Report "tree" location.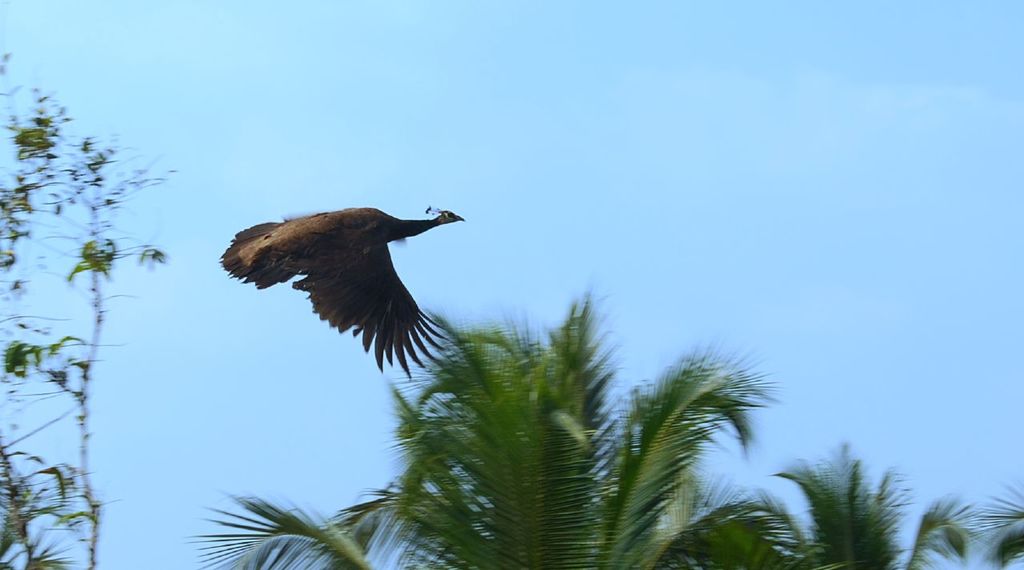
Report: crop(182, 284, 1023, 569).
